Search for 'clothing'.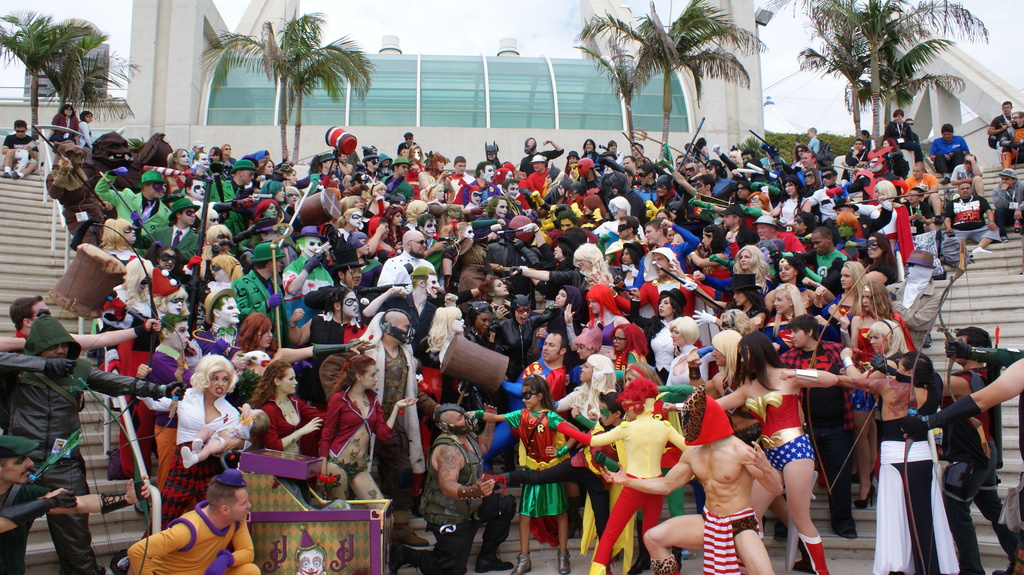
Found at <bbox>208, 175, 248, 231</bbox>.
